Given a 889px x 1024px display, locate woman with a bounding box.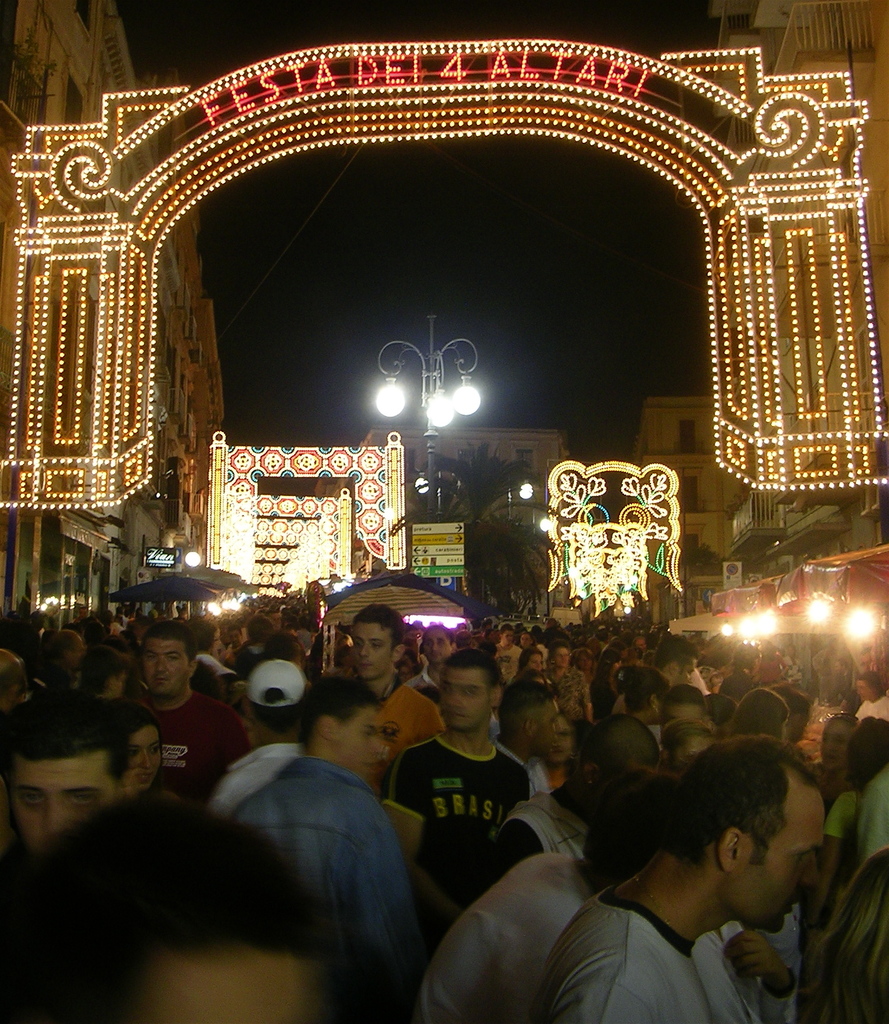
Located: x1=719, y1=685, x2=798, y2=748.
